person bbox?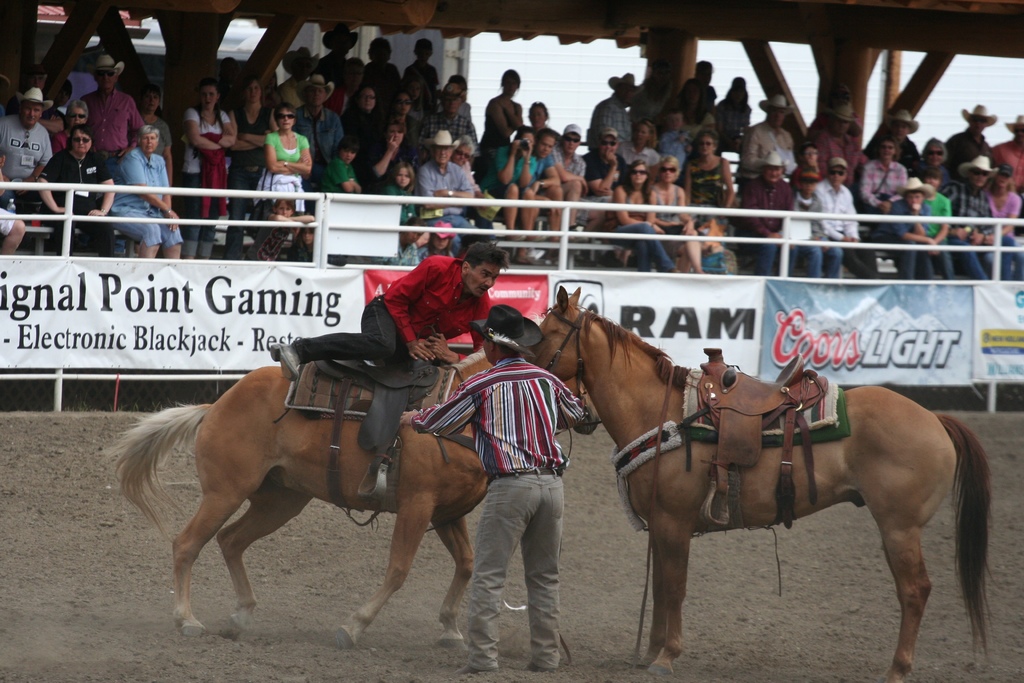
[x1=401, y1=302, x2=585, y2=674]
